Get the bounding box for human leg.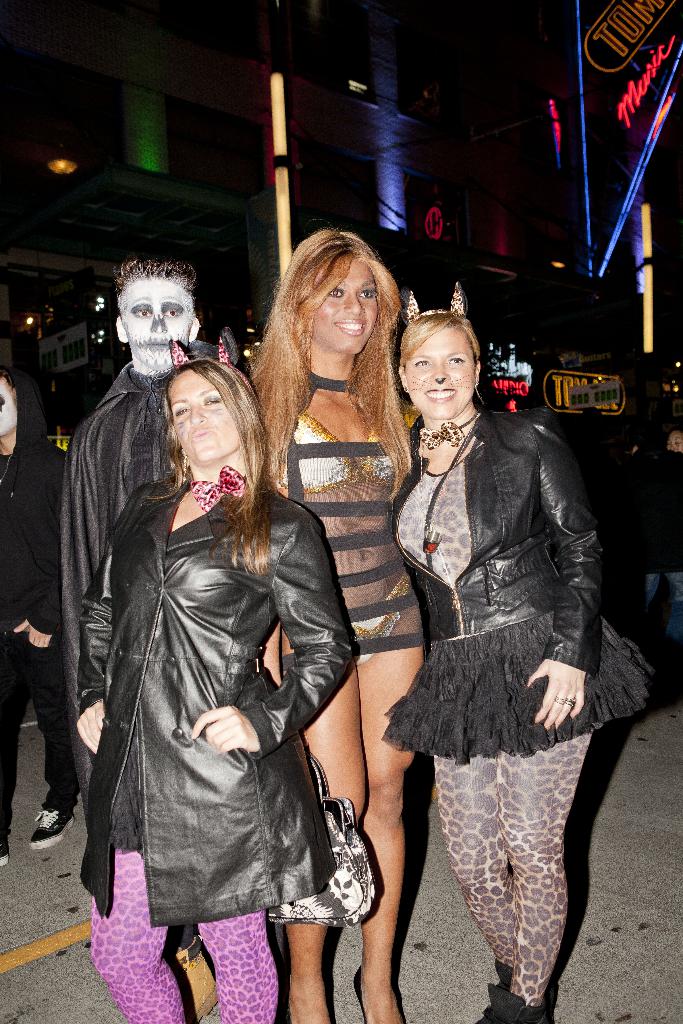
pyautogui.locateOnScreen(197, 742, 274, 1023).
